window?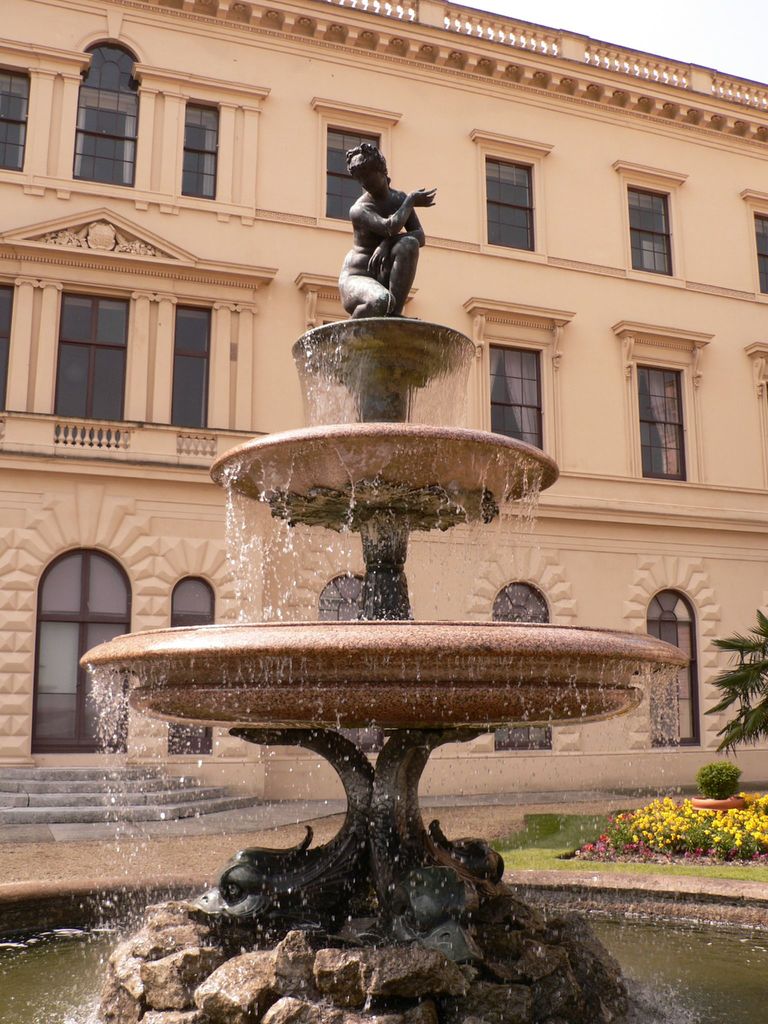
(642,588,705,753)
